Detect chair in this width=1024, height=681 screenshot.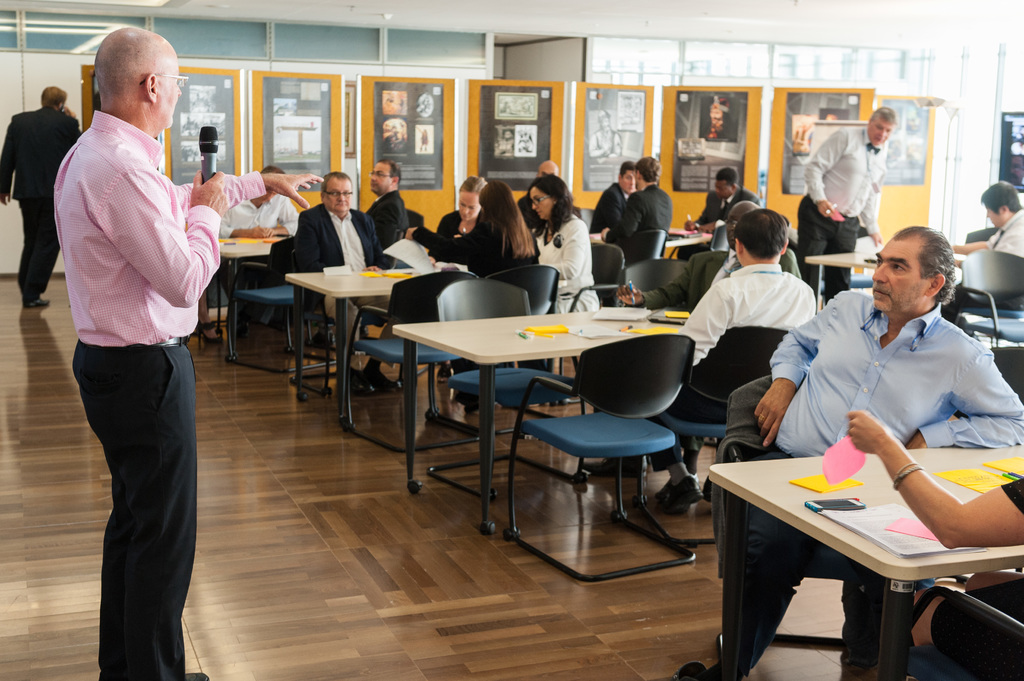
Detection: 635 327 792 545.
